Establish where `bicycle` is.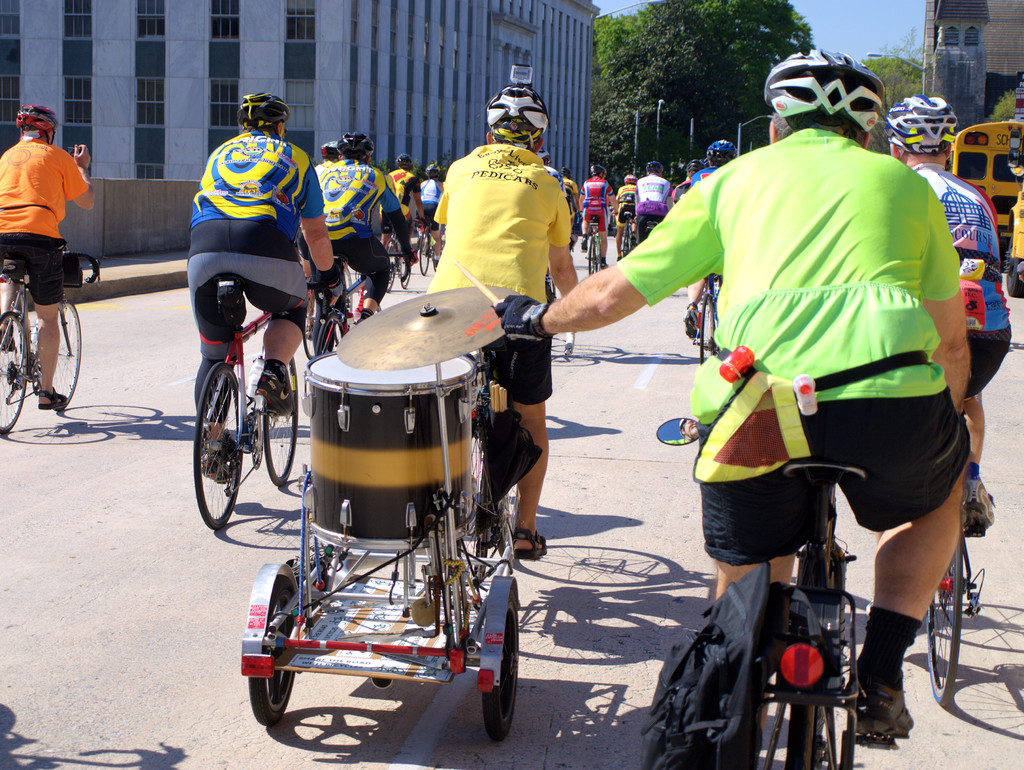
Established at l=697, t=272, r=723, b=366.
